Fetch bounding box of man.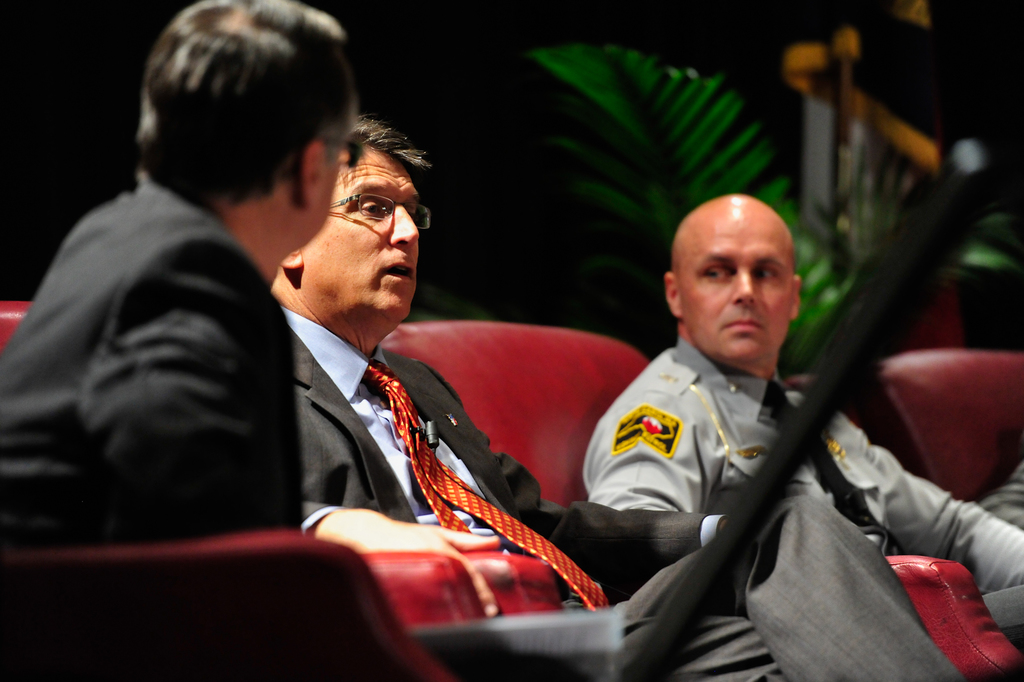
Bbox: {"left": 0, "top": 2, "right": 358, "bottom": 528}.
